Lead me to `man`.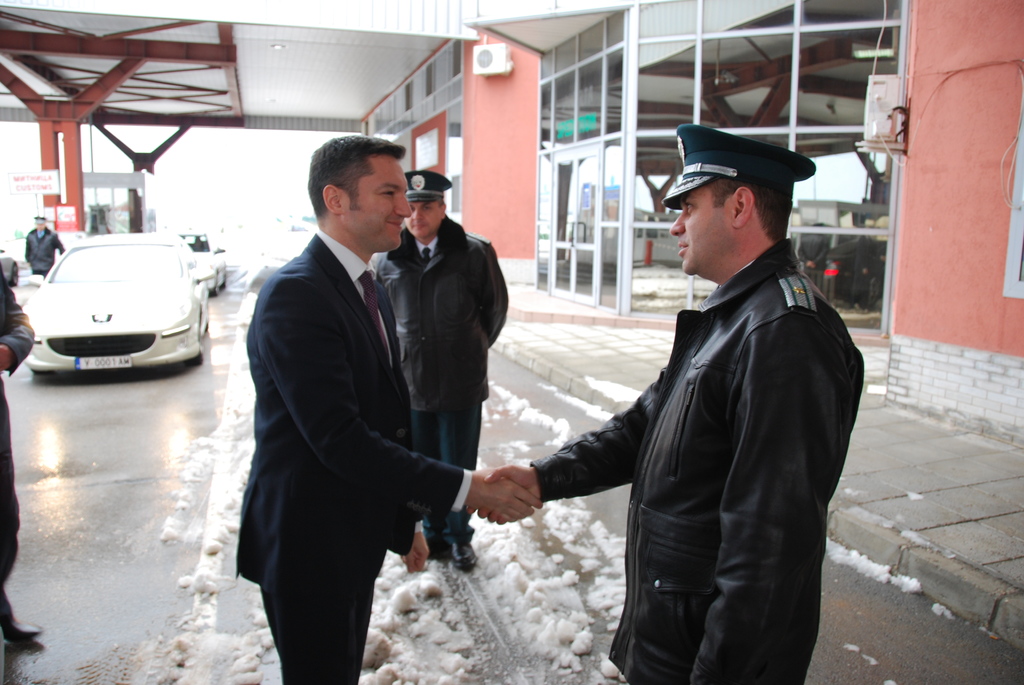
Lead to (538,130,859,684).
